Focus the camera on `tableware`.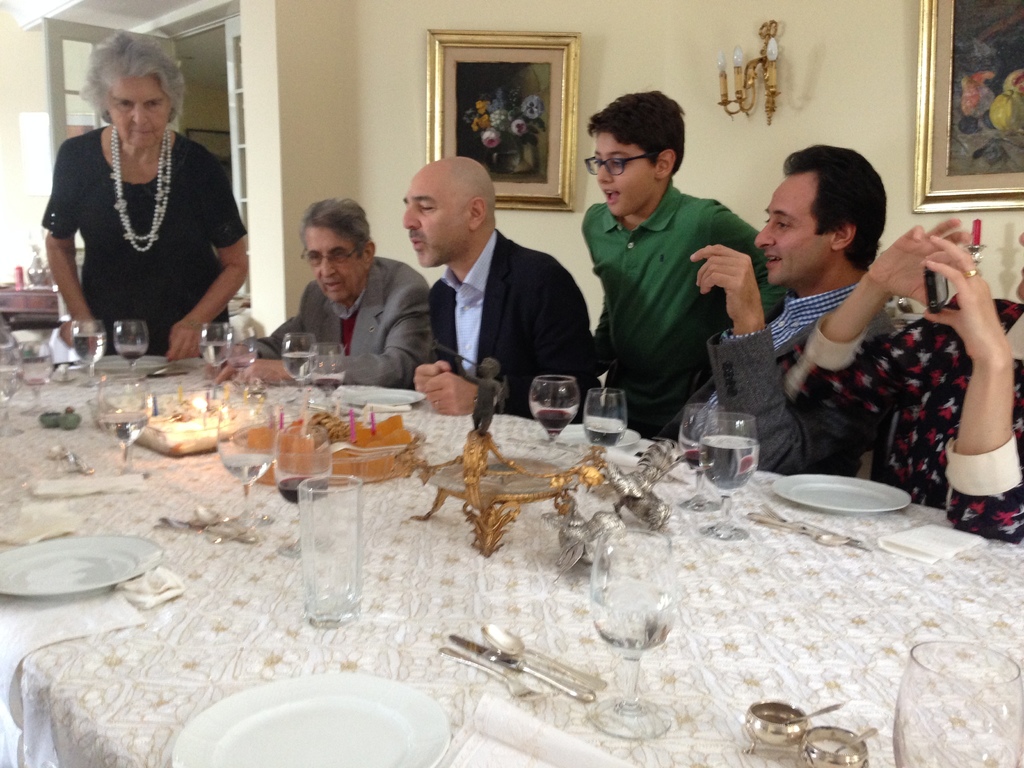
Focus region: l=207, t=387, r=283, b=526.
